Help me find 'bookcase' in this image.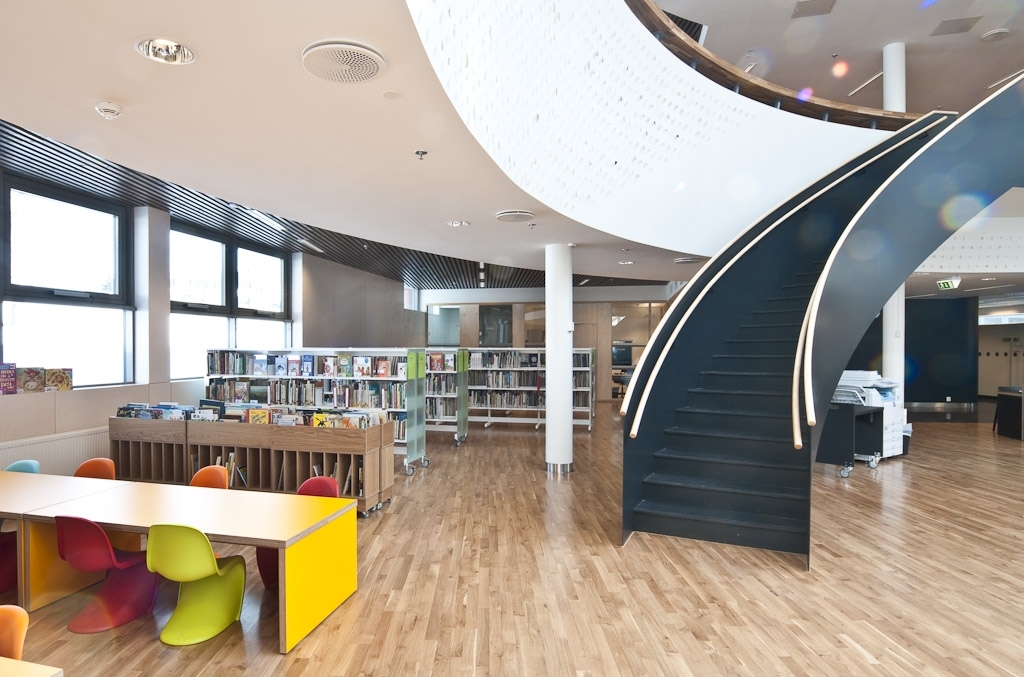
Found it: <bbox>463, 345, 596, 434</bbox>.
